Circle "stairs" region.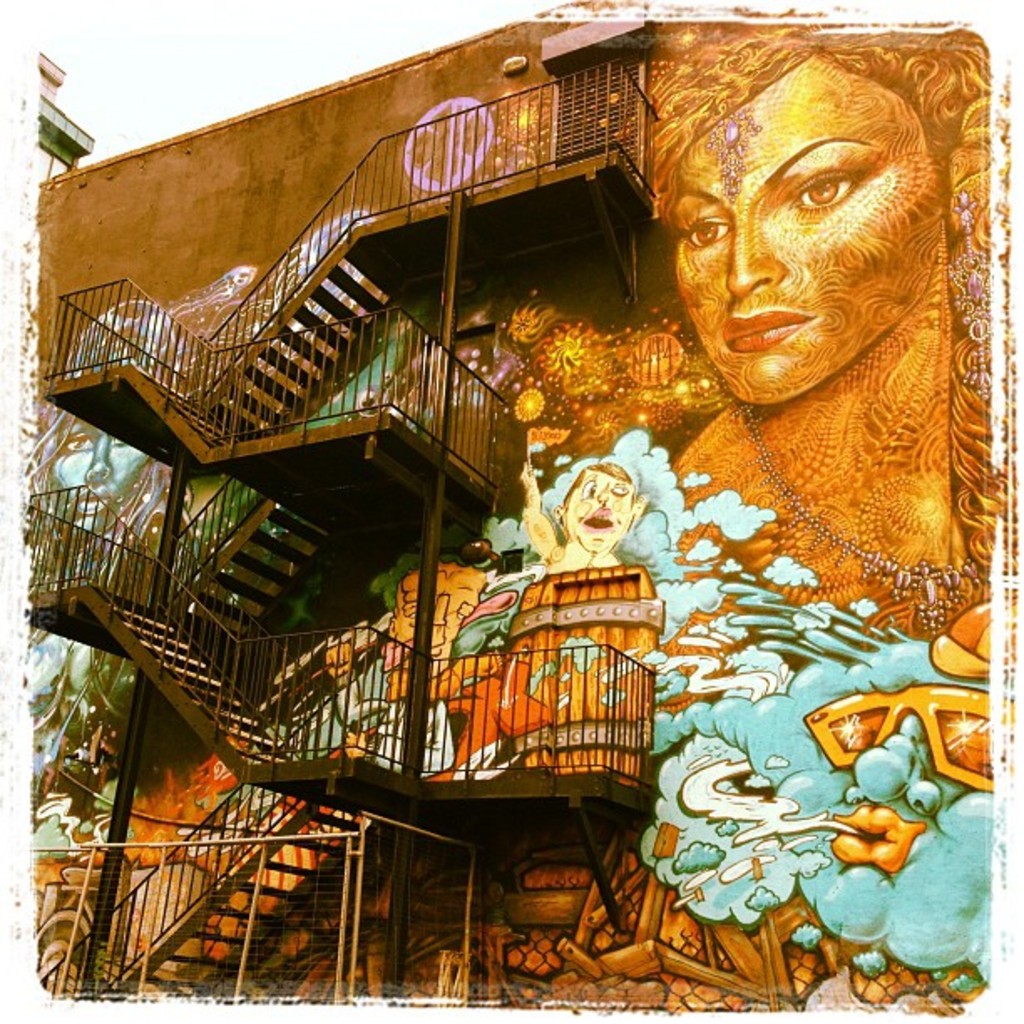
Region: (102,800,376,994).
